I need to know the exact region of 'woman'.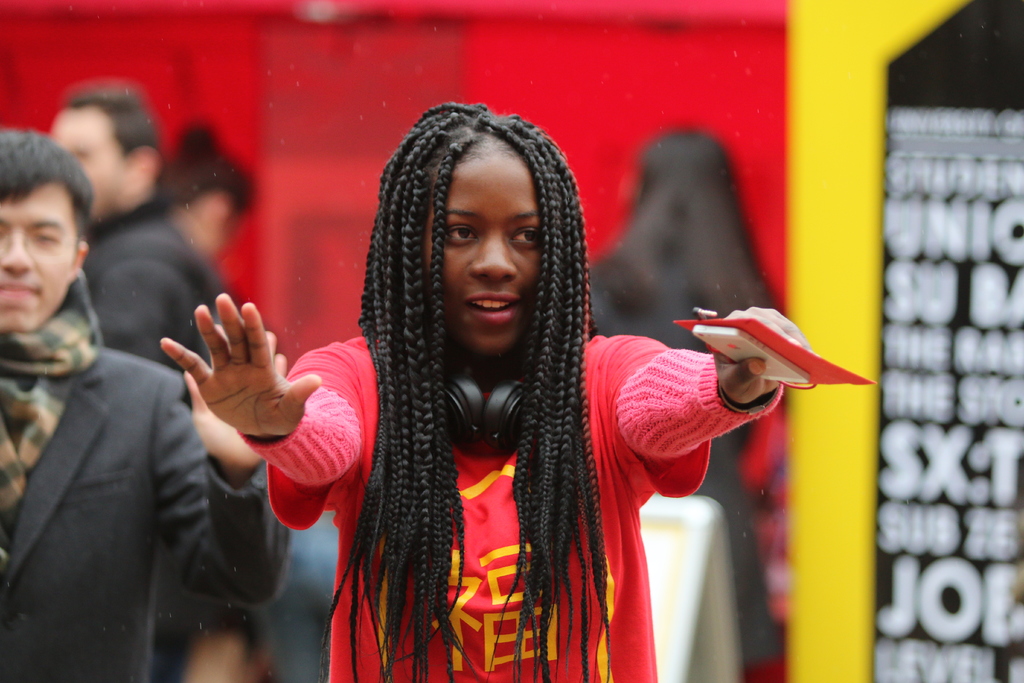
Region: left=168, top=101, right=808, bottom=682.
